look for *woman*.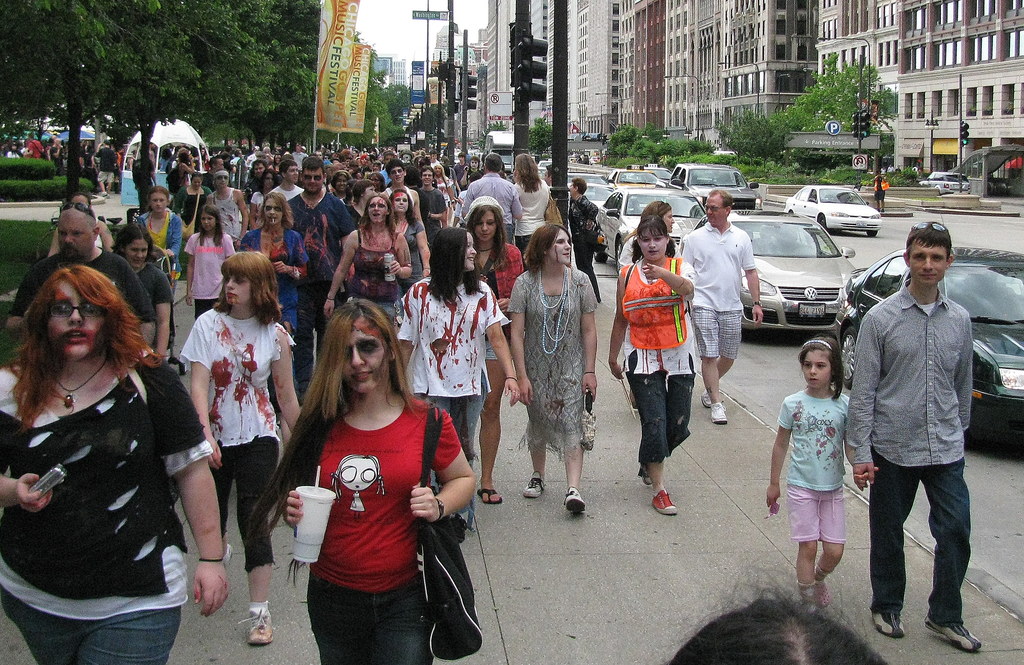
Found: 609,211,692,513.
